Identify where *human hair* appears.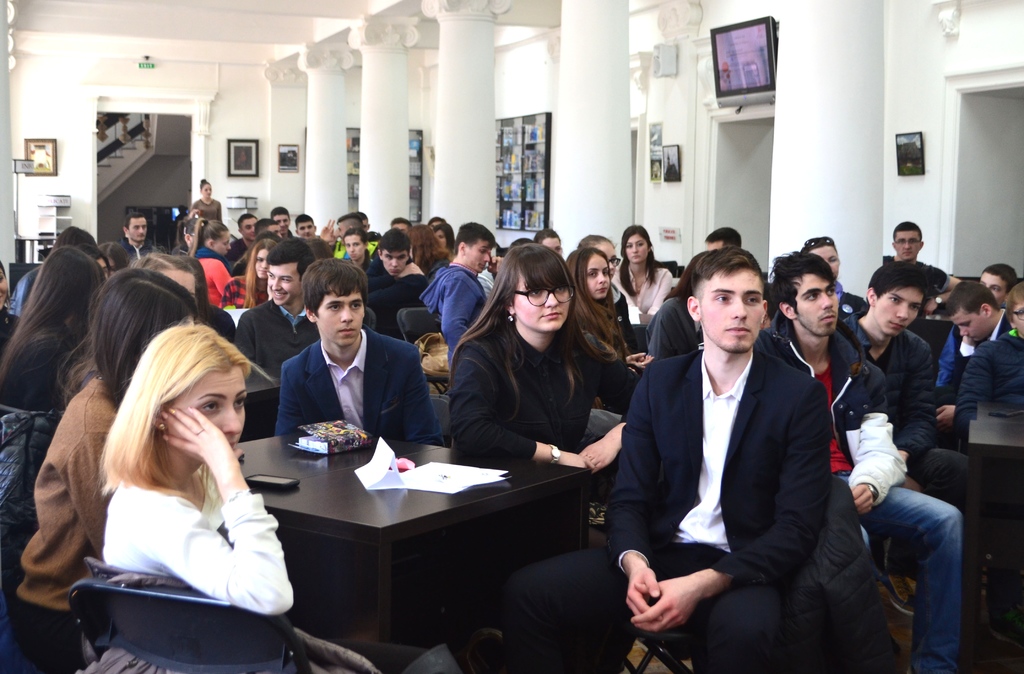
Appears at box(768, 249, 835, 317).
